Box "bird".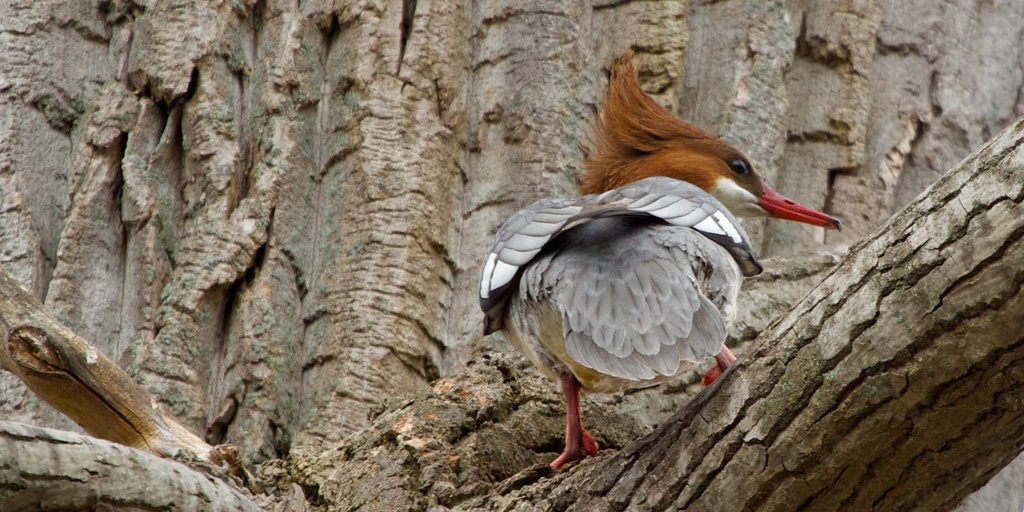
locate(482, 72, 836, 474).
